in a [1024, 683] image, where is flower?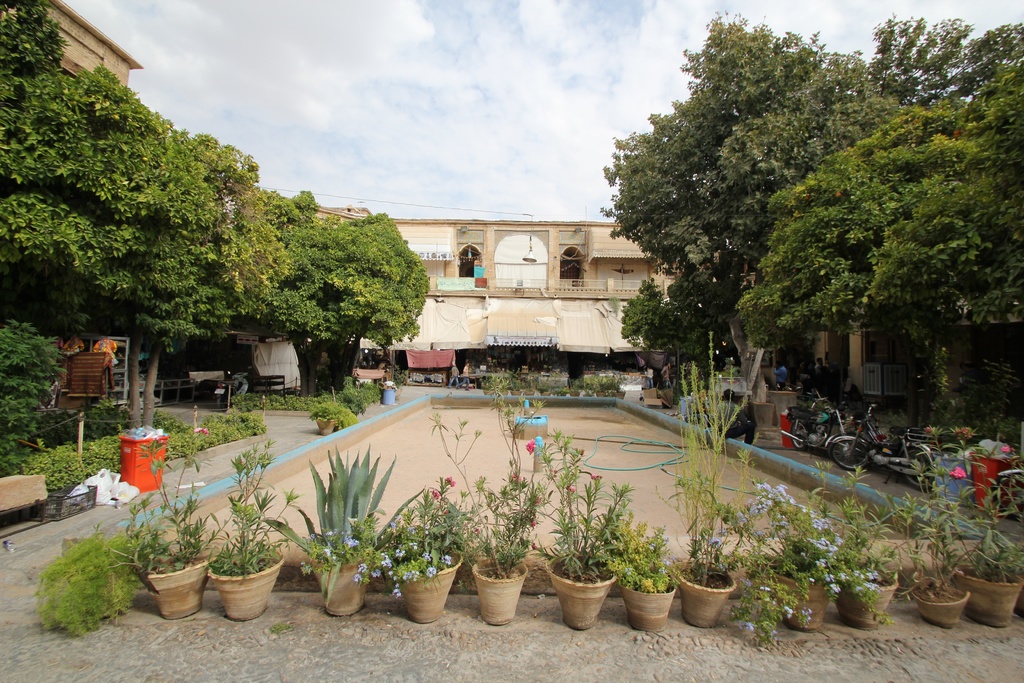
<region>351, 570, 370, 582</region>.
